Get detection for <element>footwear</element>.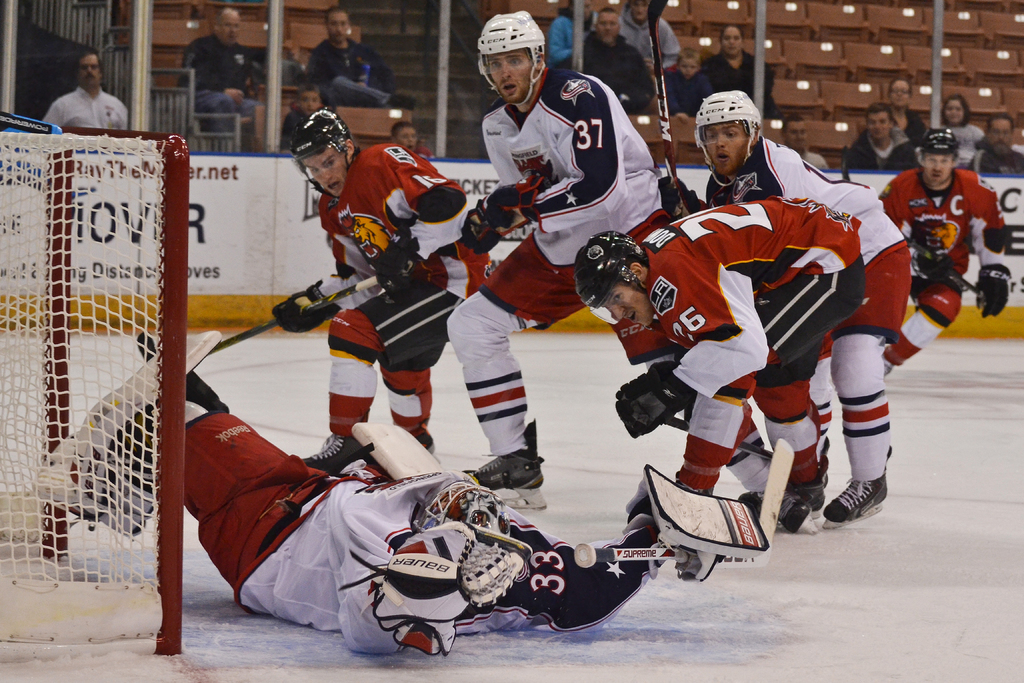
Detection: x1=881, y1=362, x2=890, y2=377.
